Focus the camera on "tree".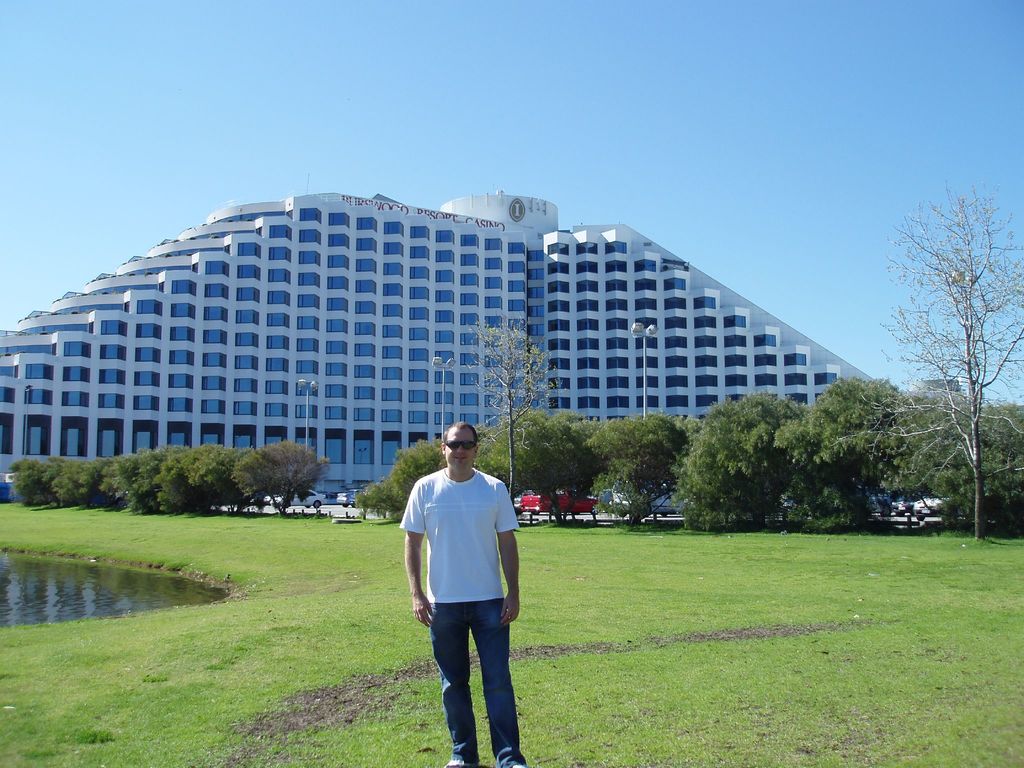
Focus region: x1=235 y1=438 x2=333 y2=516.
